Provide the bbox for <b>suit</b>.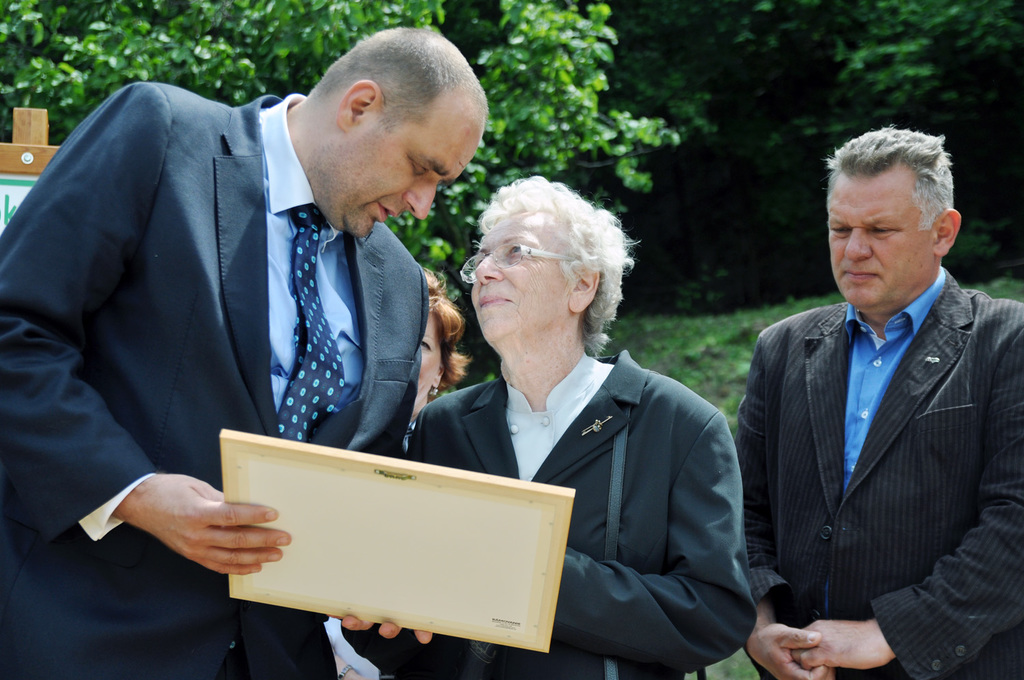
left=738, top=201, right=1023, bottom=679.
